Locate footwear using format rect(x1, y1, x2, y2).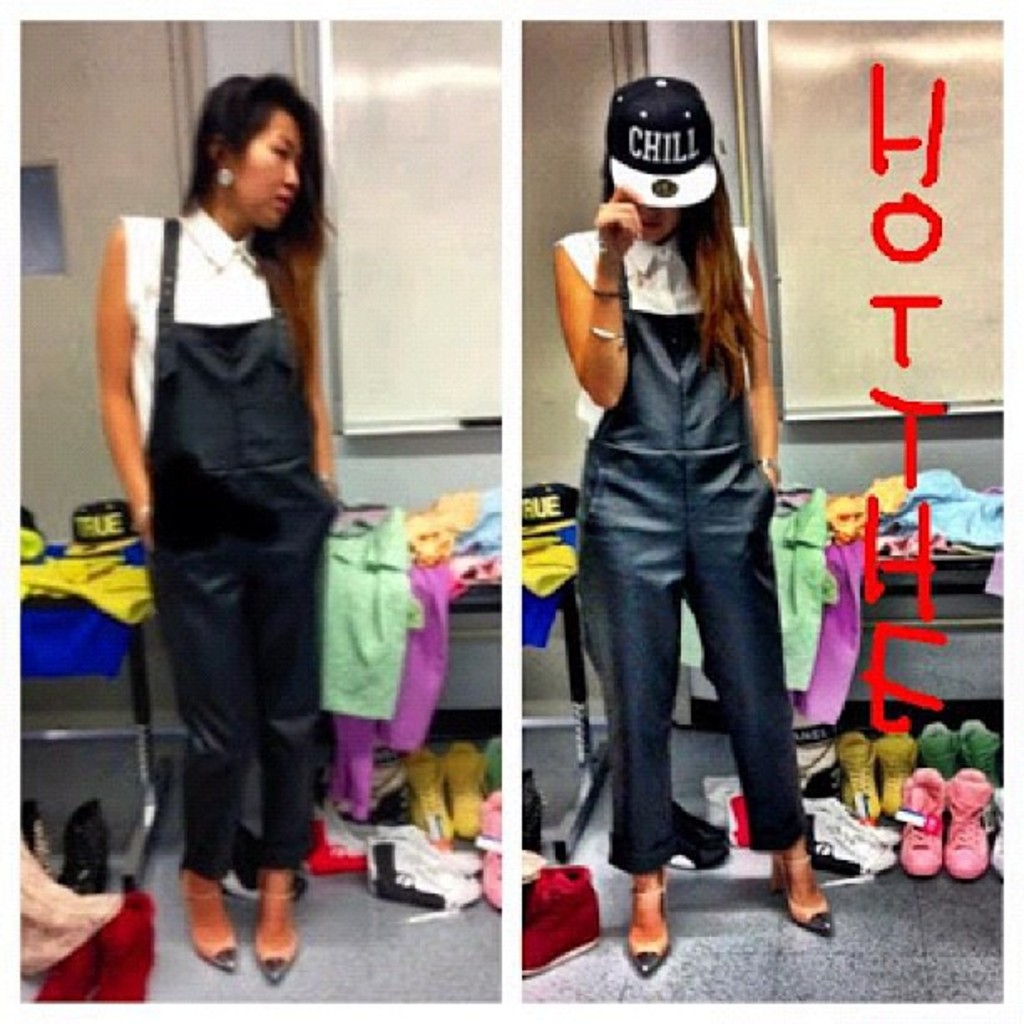
rect(474, 791, 515, 914).
